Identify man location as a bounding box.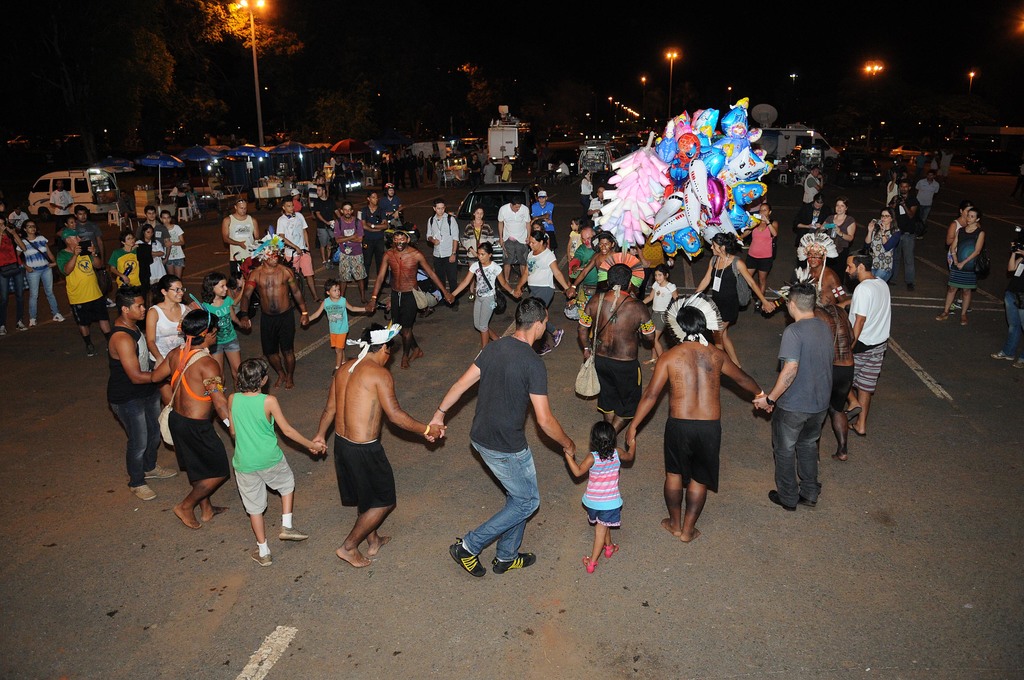
l=148, t=310, r=232, b=530.
